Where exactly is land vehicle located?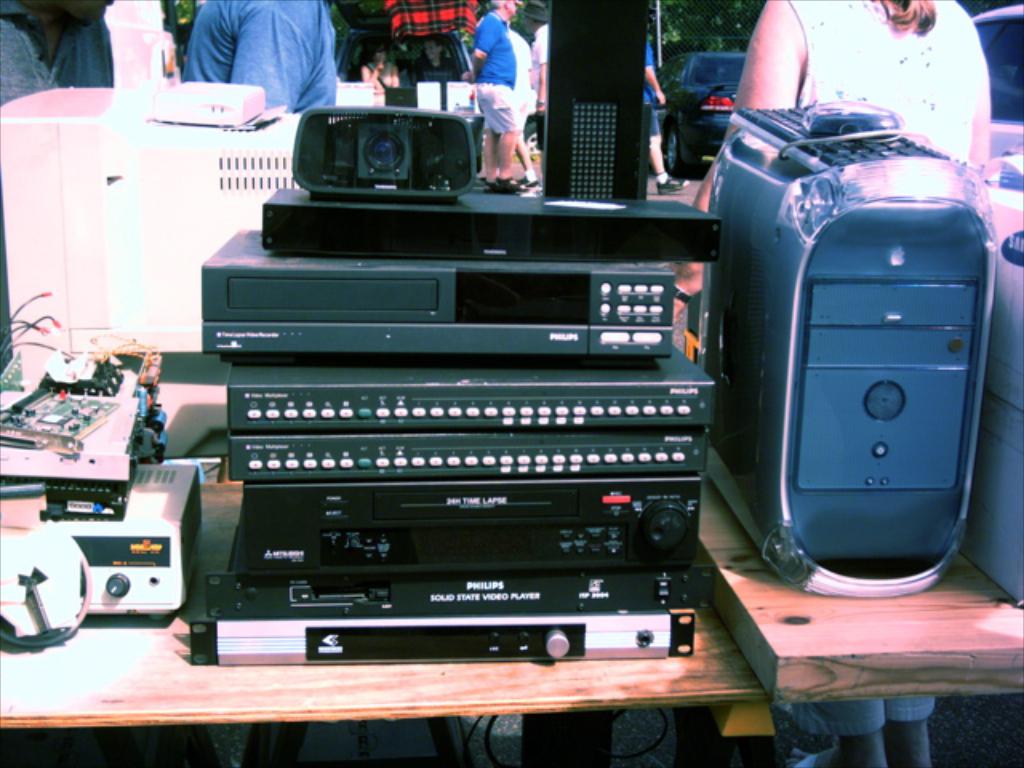
Its bounding box is 970,0,1022,166.
